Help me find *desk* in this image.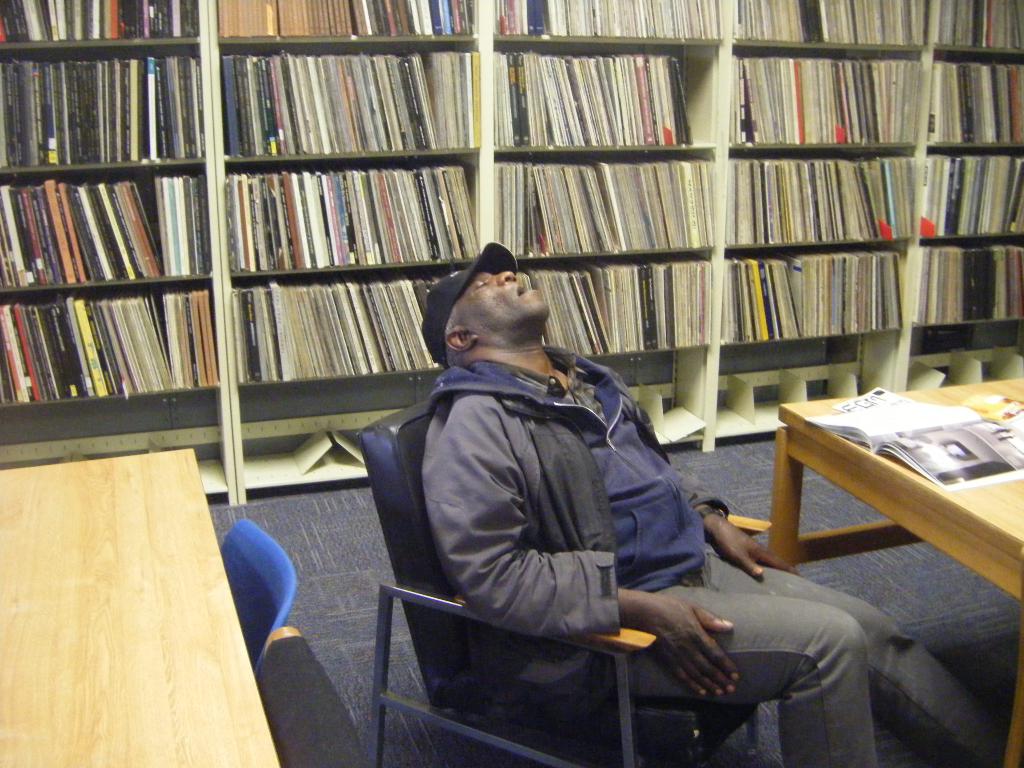
Found it: 763,376,1023,767.
